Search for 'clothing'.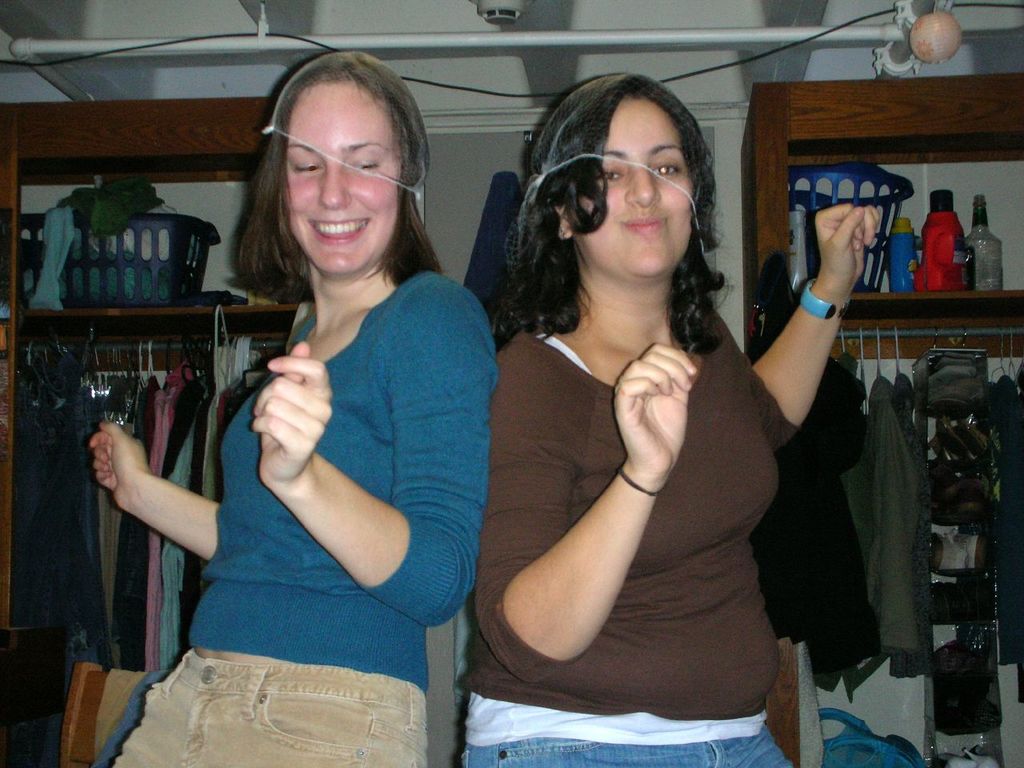
Found at BBox(110, 271, 502, 767).
